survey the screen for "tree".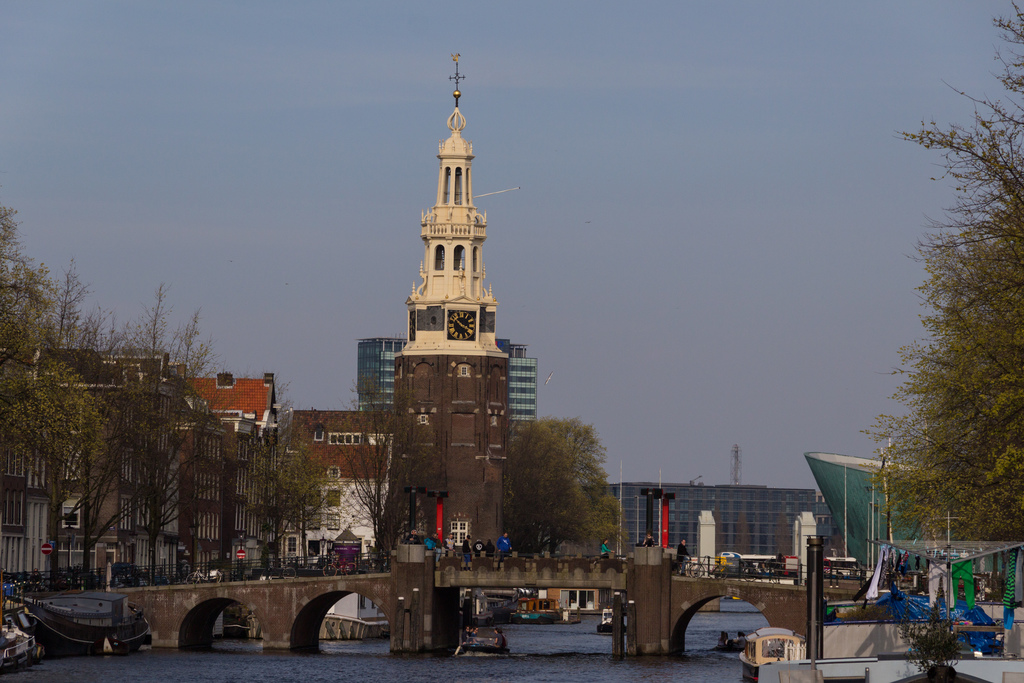
Survey found: select_region(862, 25, 1023, 565).
